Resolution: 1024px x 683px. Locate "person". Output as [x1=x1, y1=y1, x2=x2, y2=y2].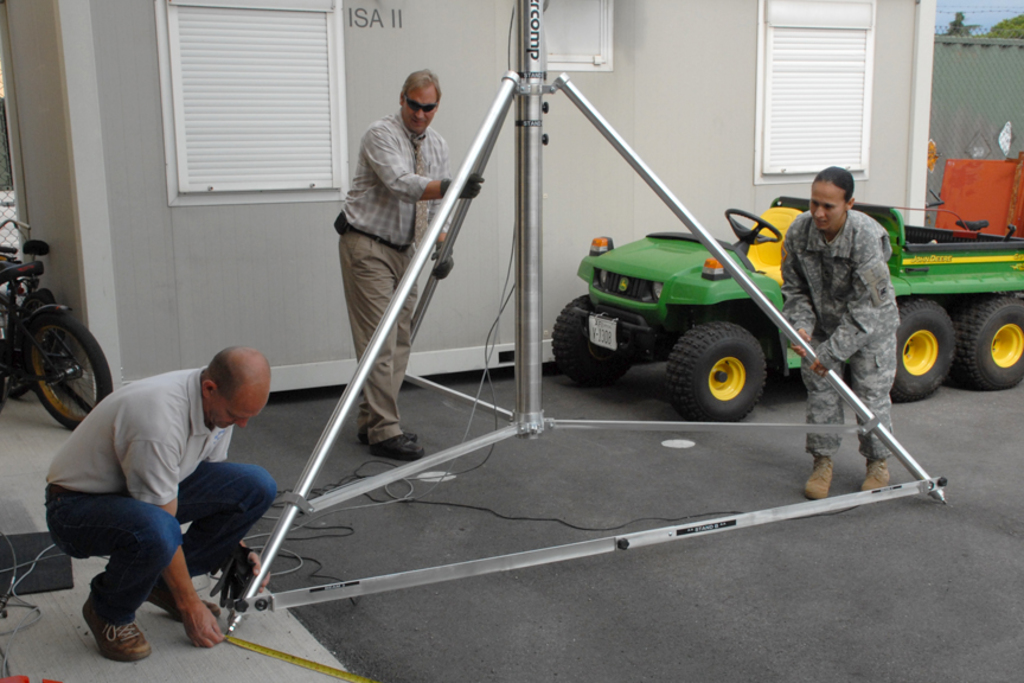
[x1=333, y1=70, x2=493, y2=454].
